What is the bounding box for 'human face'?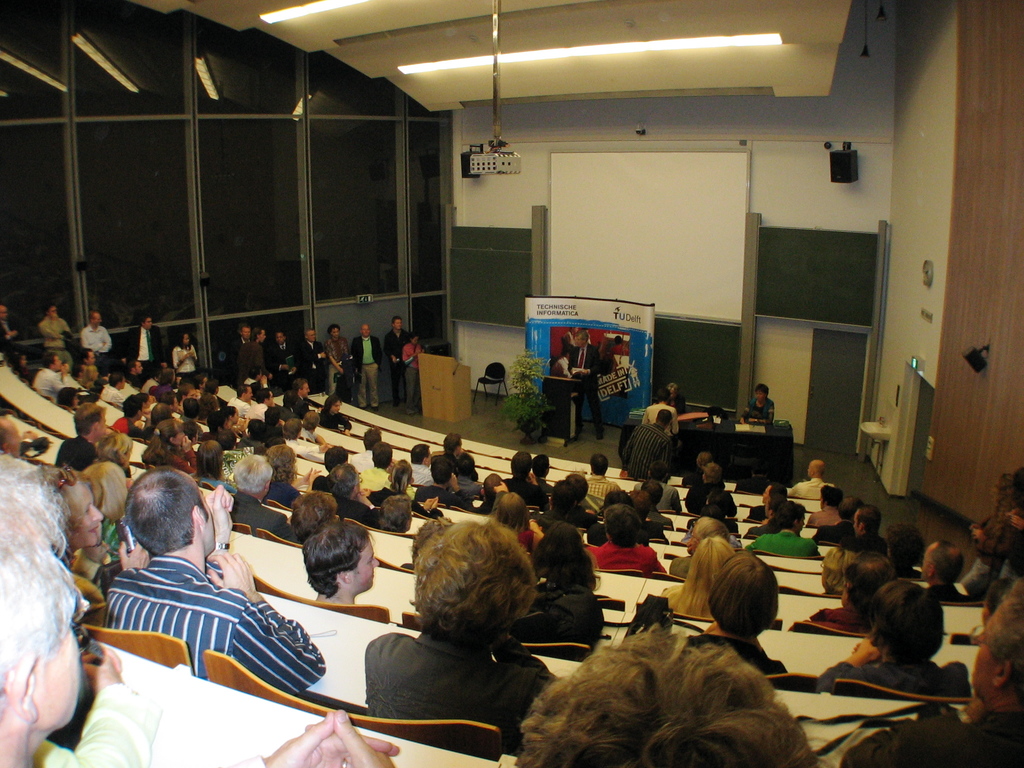
pyautogui.locateOnScreen(0, 419, 19, 461).
